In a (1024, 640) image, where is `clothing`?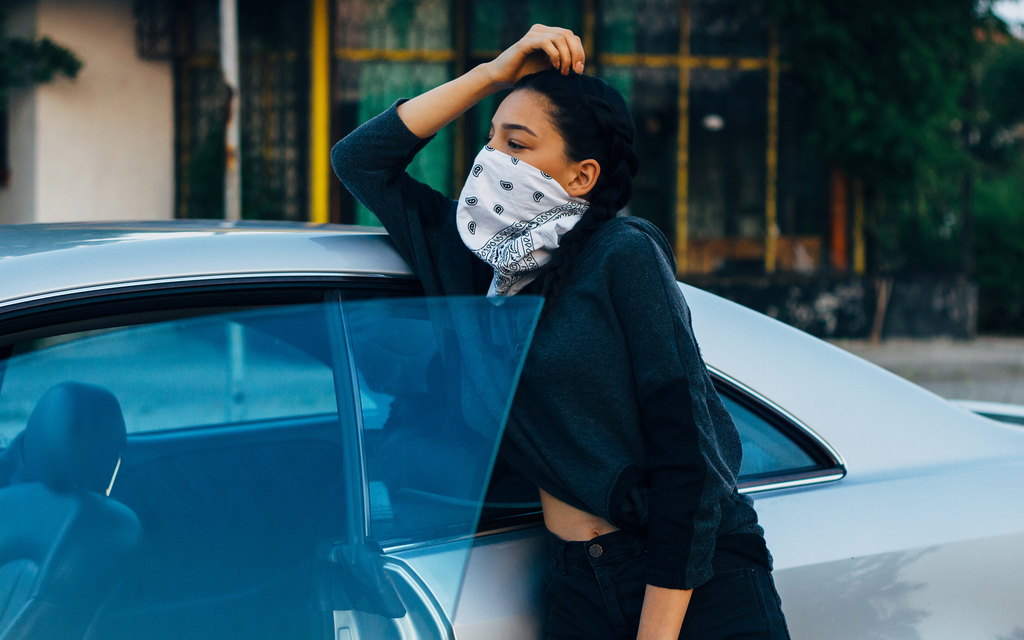
(left=445, top=125, right=764, bottom=639).
